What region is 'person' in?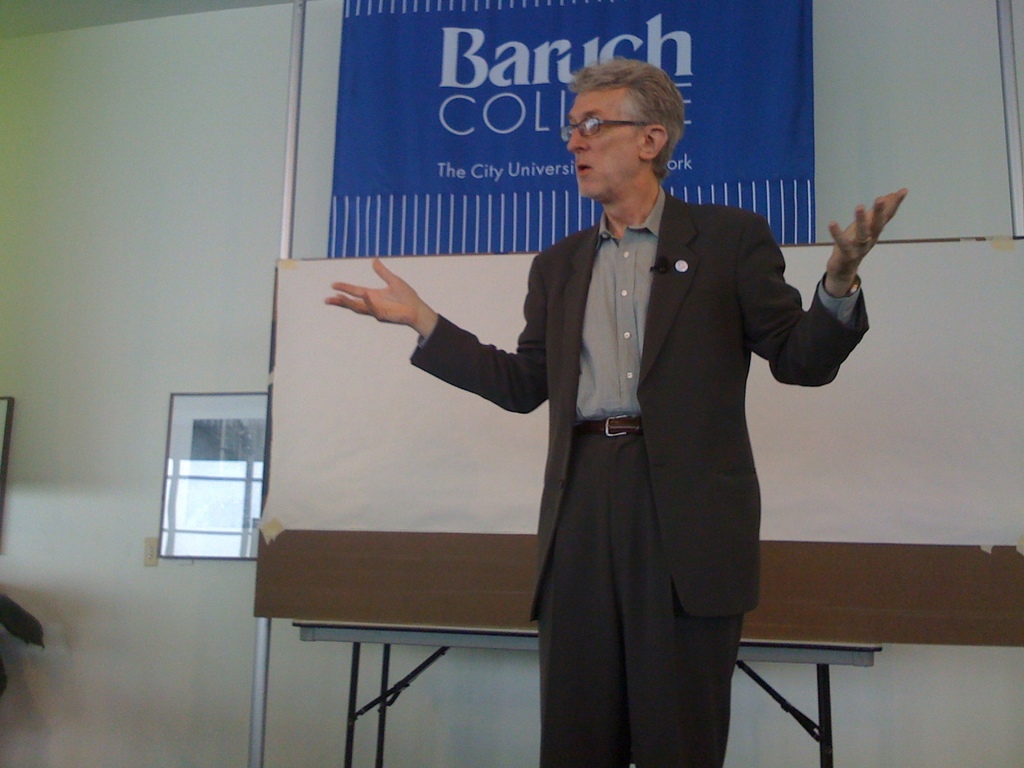
Rect(323, 59, 908, 767).
